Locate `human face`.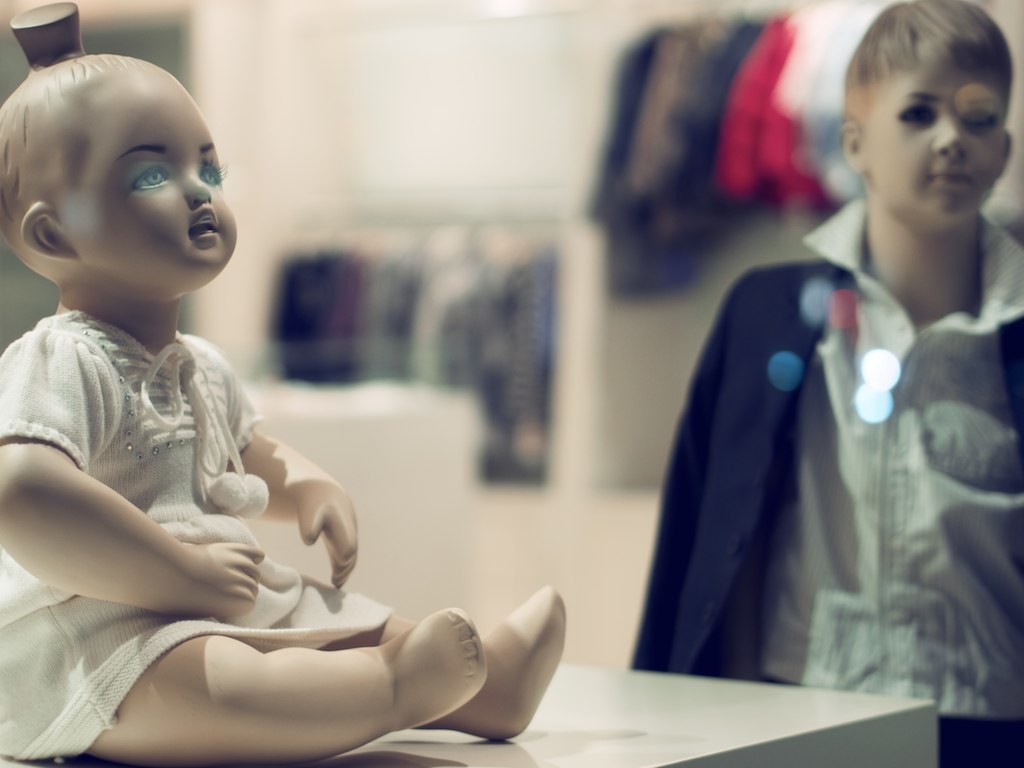
Bounding box: {"left": 881, "top": 66, "right": 999, "bottom": 217}.
